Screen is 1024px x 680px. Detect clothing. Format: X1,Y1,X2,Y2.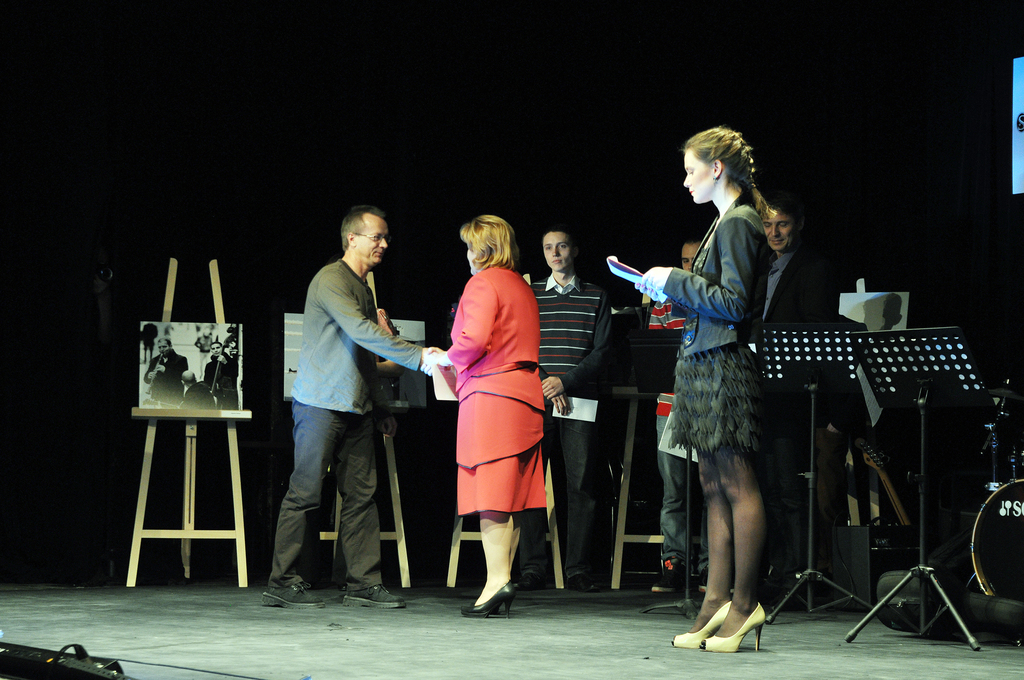
532,269,612,588.
